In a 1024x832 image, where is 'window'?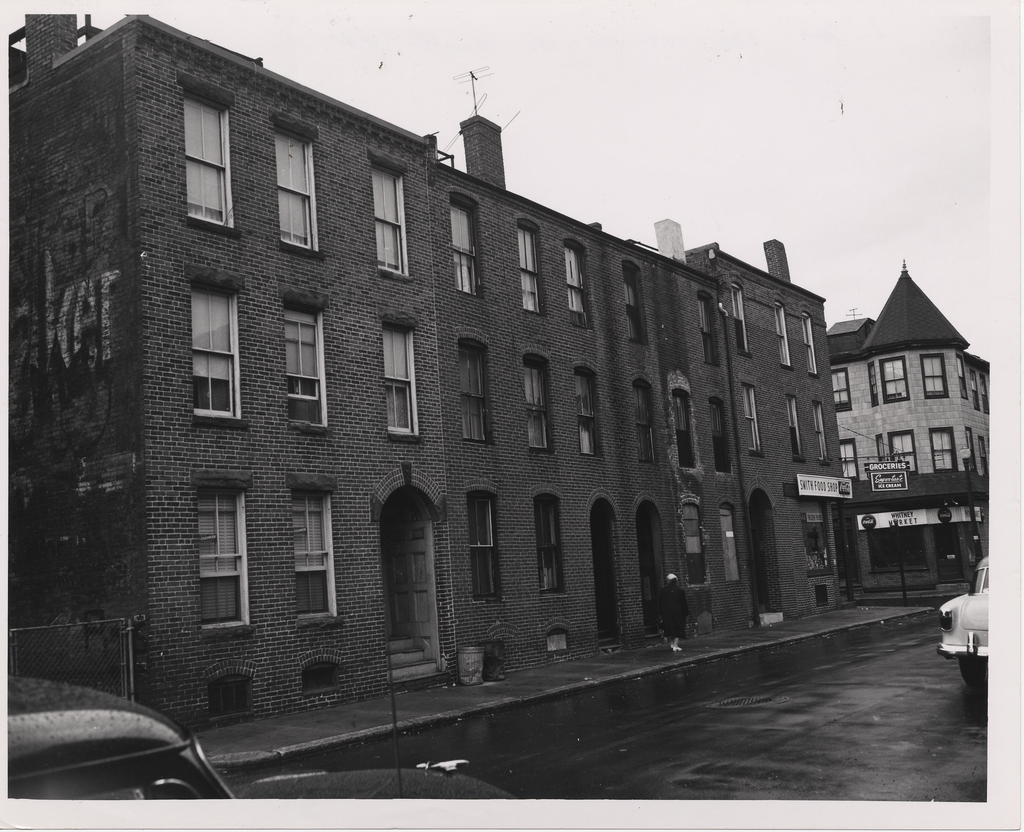
bbox(956, 353, 968, 399).
